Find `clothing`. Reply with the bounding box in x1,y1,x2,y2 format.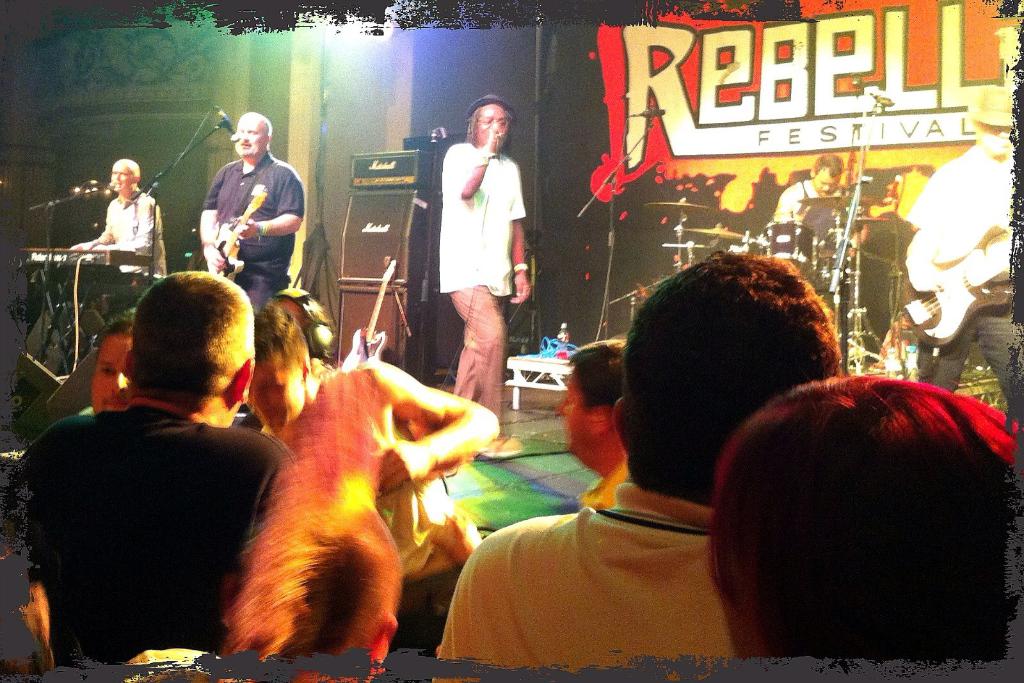
420,476,773,679.
